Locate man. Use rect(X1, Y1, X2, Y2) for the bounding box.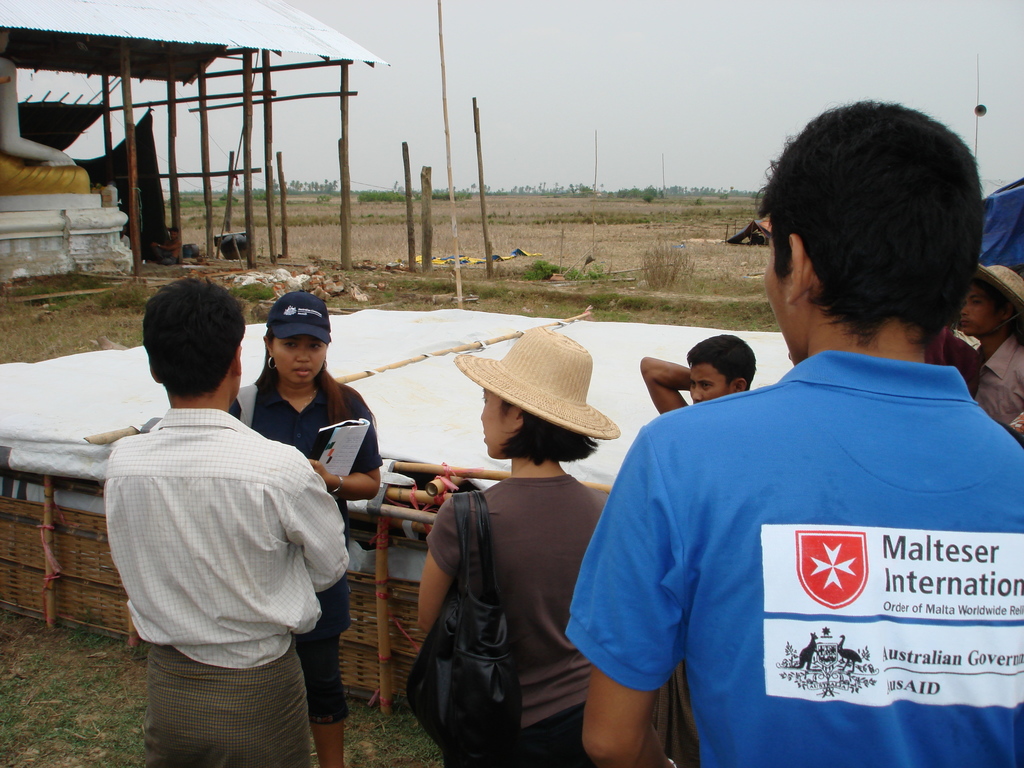
rect(564, 100, 1023, 767).
